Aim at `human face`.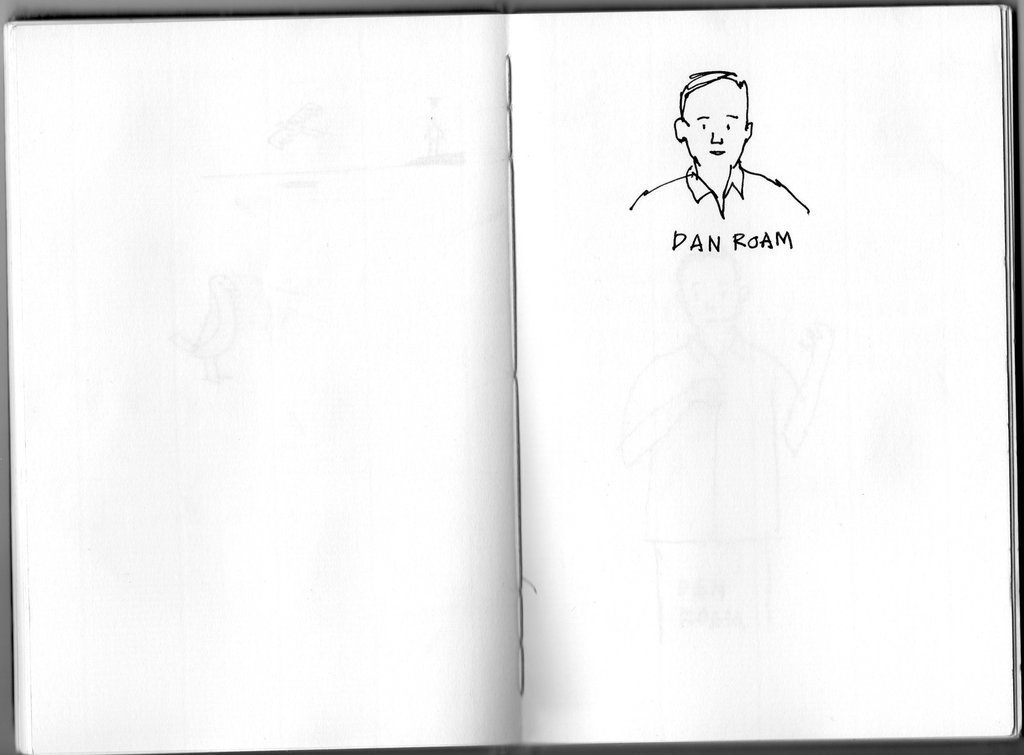
Aimed at {"x1": 689, "y1": 84, "x2": 739, "y2": 164}.
